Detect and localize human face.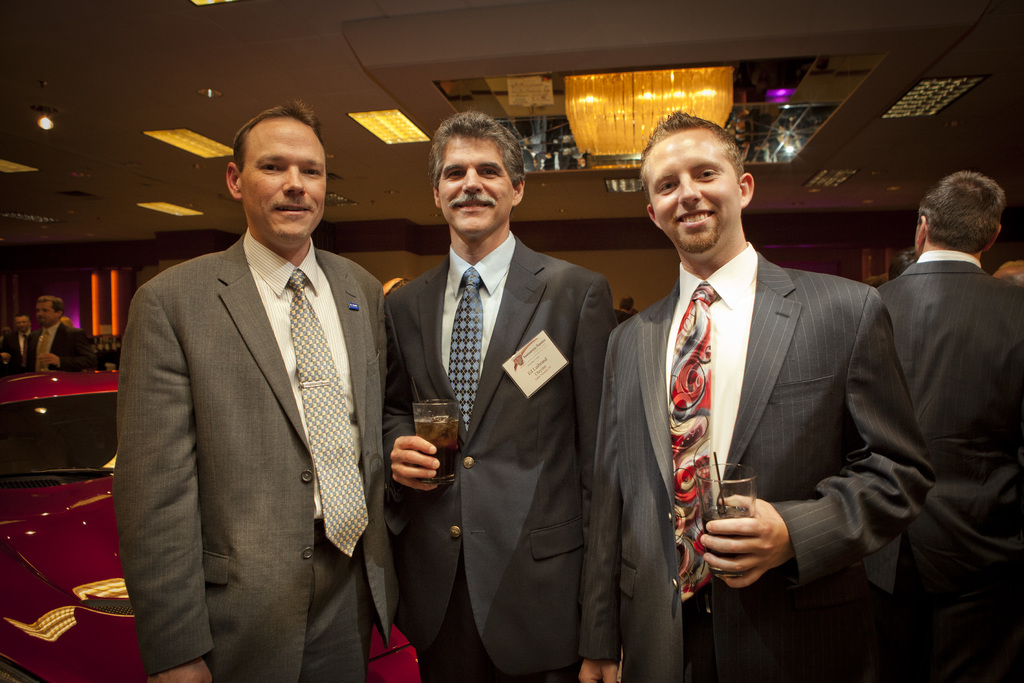
Localized at (left=433, top=130, right=510, bottom=238).
